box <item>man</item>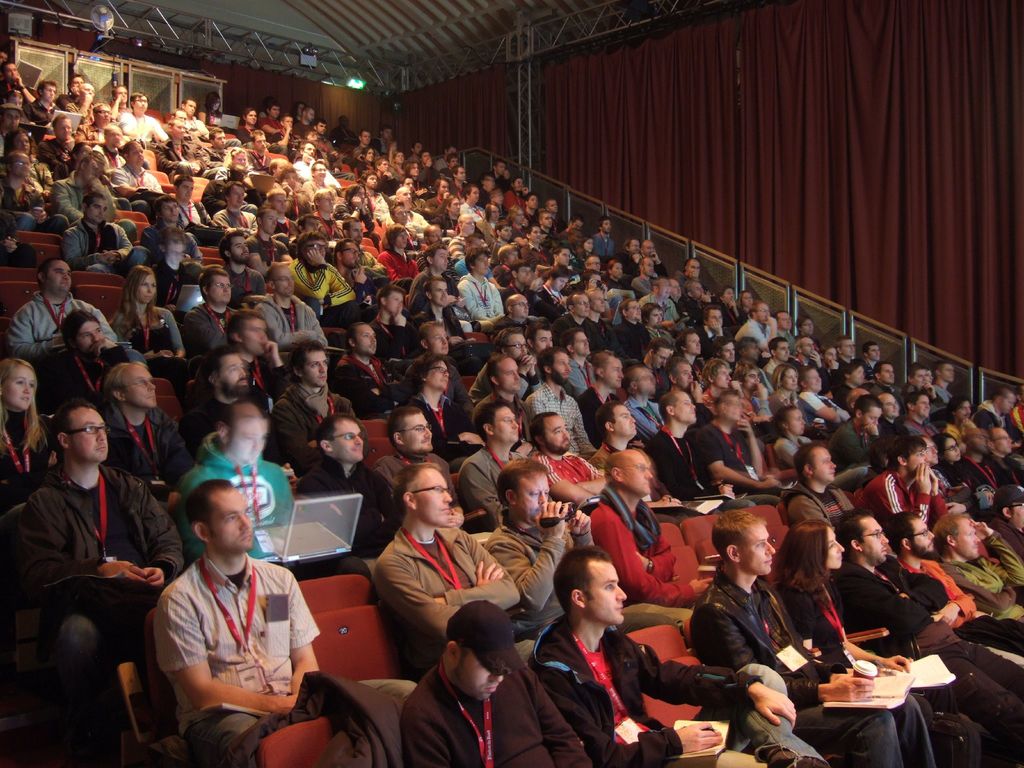
l=686, t=282, r=707, b=316
